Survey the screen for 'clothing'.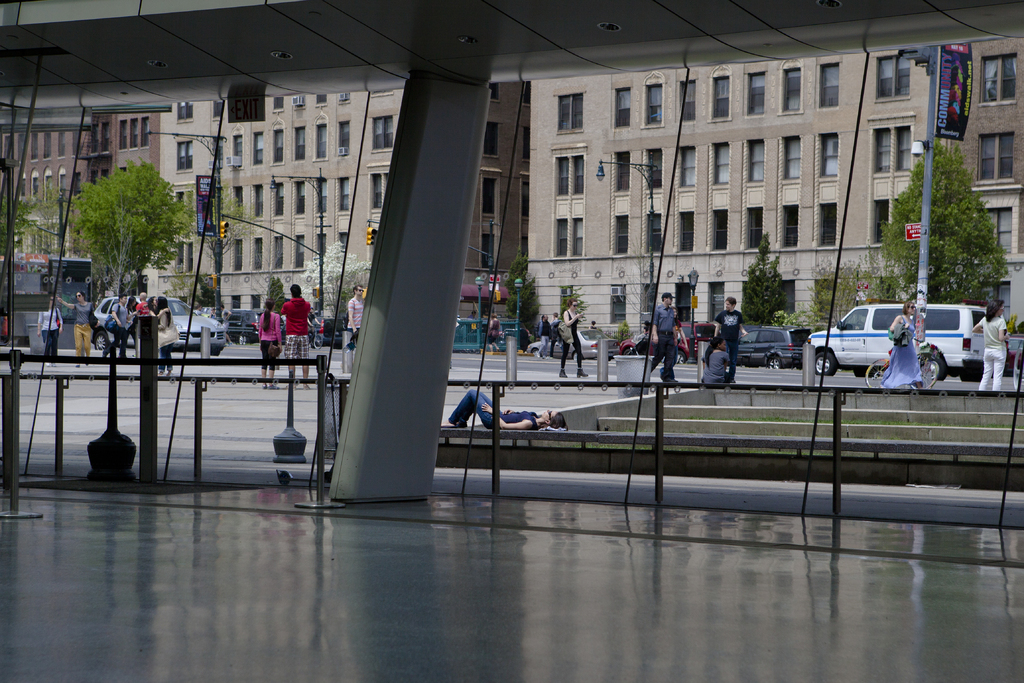
Survey found: l=559, t=304, r=586, b=366.
